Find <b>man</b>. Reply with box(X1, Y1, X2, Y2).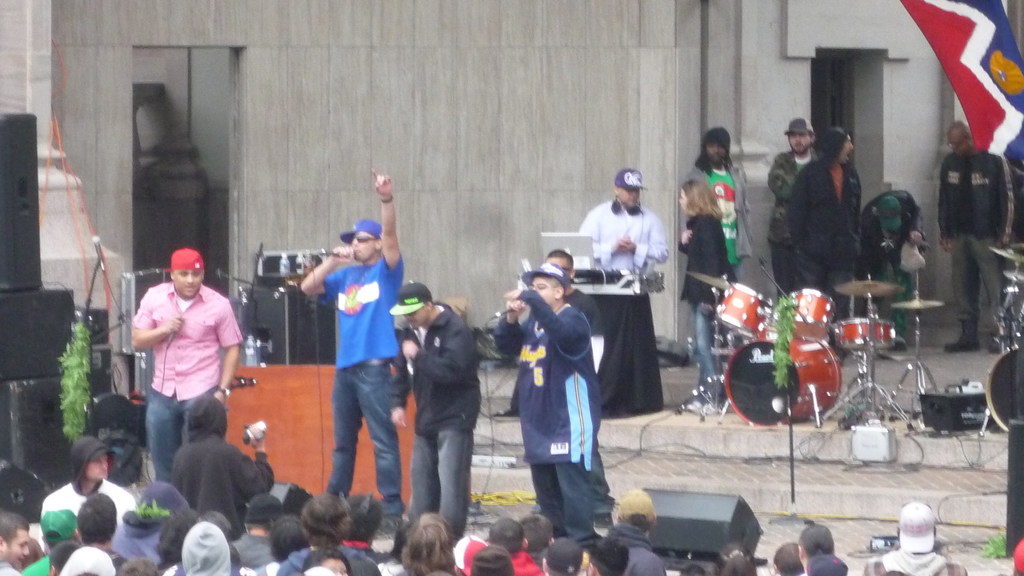
box(79, 496, 129, 564).
